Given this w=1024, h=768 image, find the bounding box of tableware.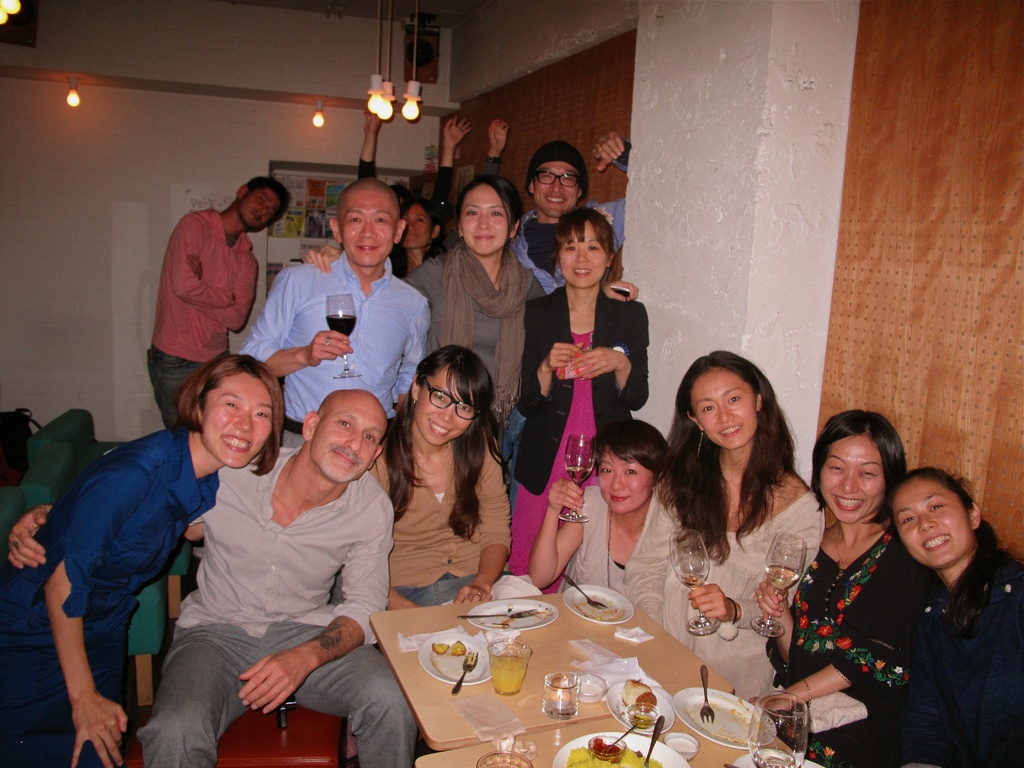
(571, 675, 609, 702).
